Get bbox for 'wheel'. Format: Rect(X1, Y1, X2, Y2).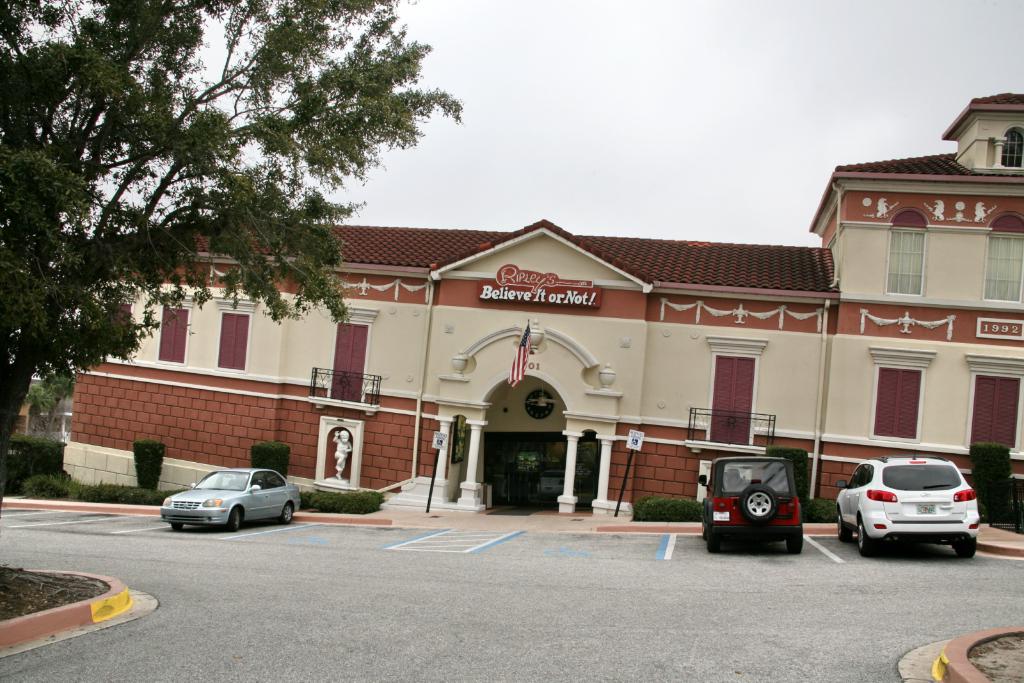
Rect(708, 526, 724, 551).
